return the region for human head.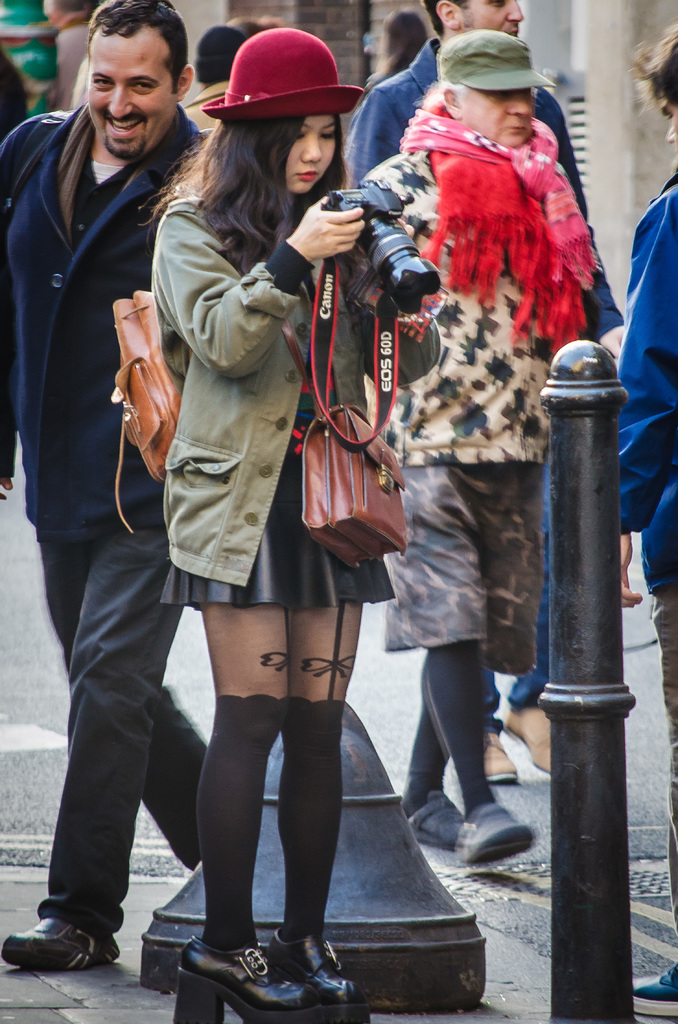
<region>442, 35, 538, 149</region>.
